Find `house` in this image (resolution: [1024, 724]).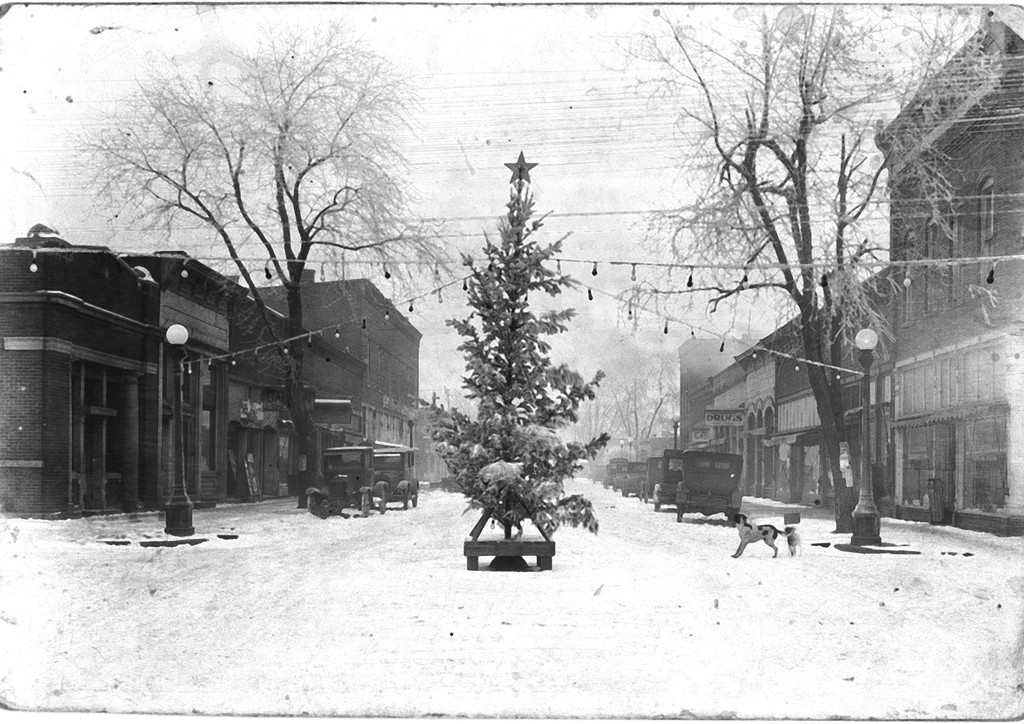
x1=418 y1=402 x2=455 y2=483.
